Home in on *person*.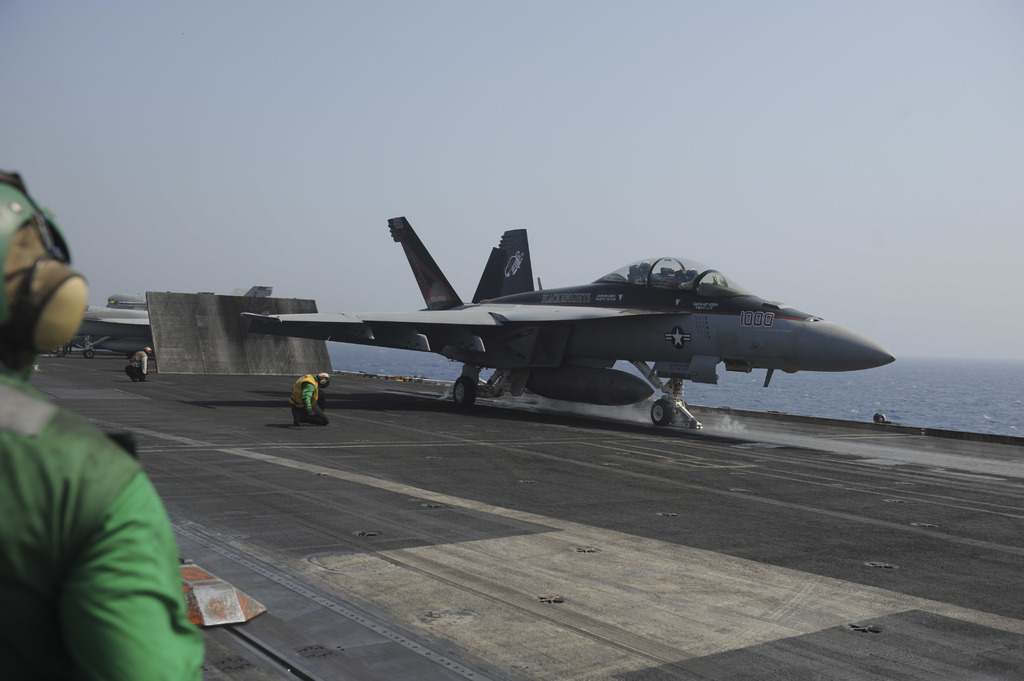
Homed in at (0, 164, 213, 680).
